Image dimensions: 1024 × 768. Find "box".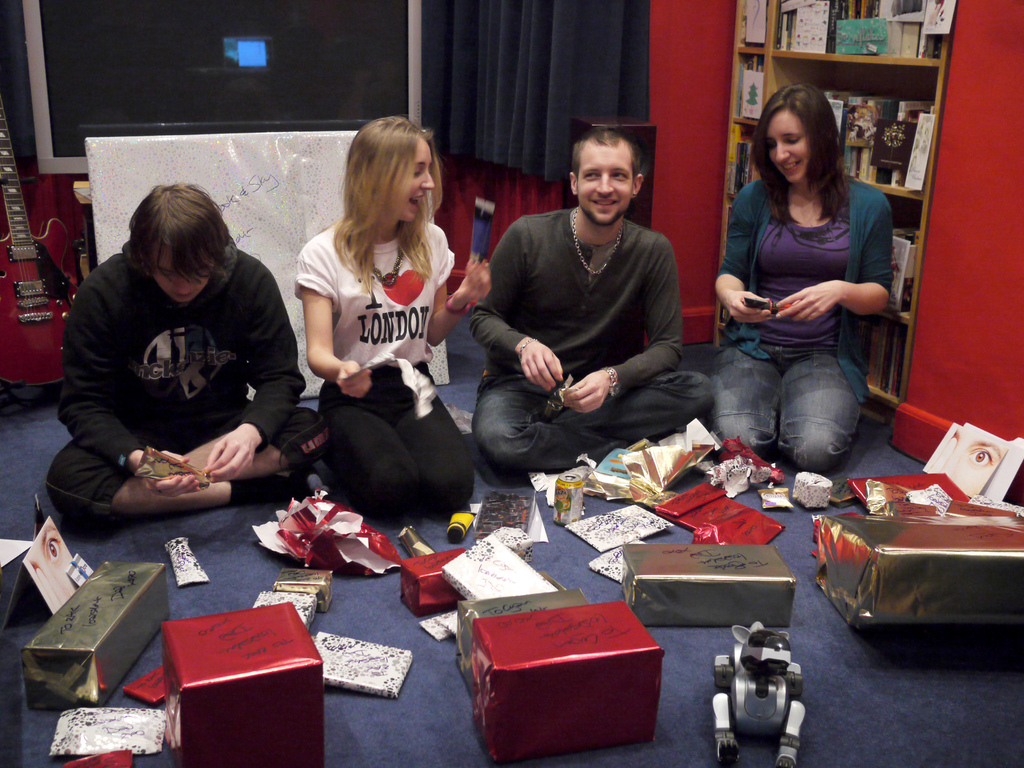
817, 506, 1023, 632.
